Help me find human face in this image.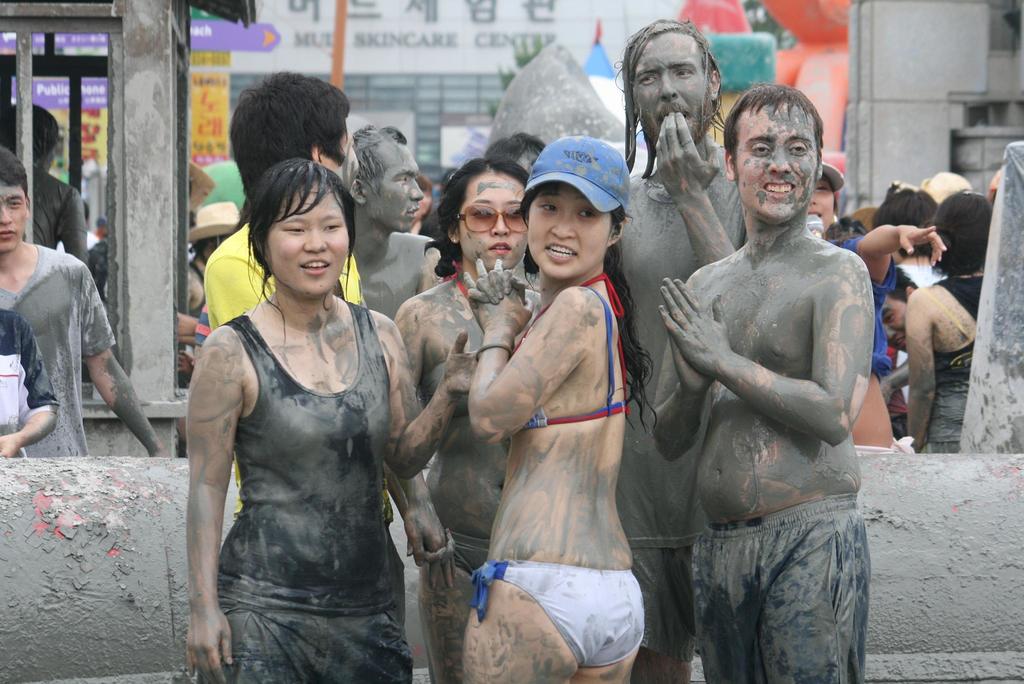
Found it: box=[327, 117, 358, 196].
